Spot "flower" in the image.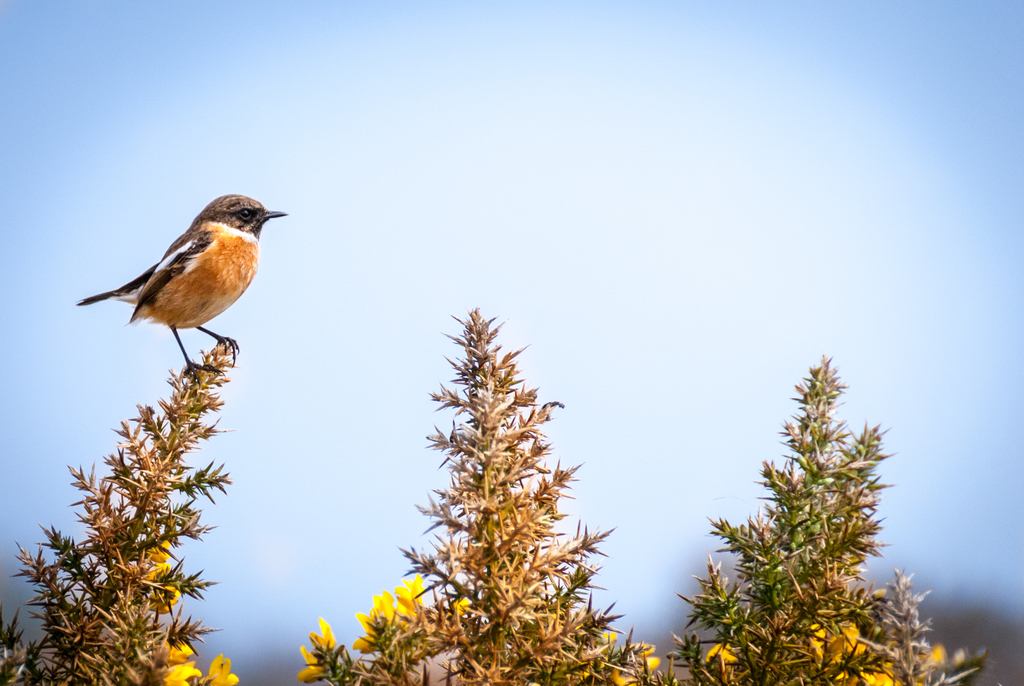
"flower" found at [396,574,423,616].
